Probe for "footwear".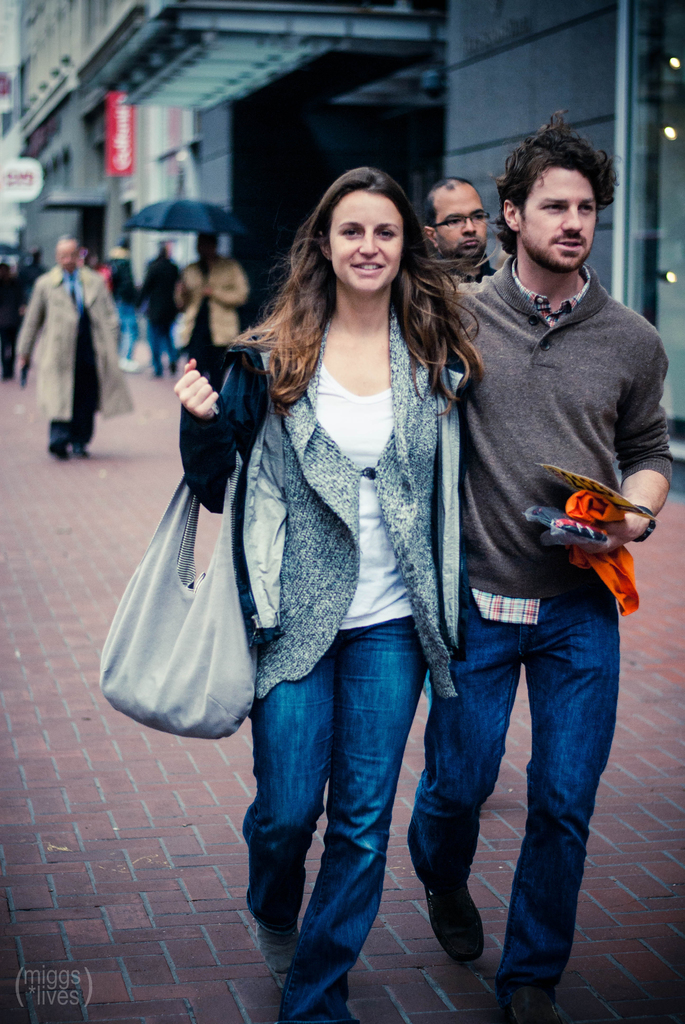
Probe result: 486 956 570 1023.
